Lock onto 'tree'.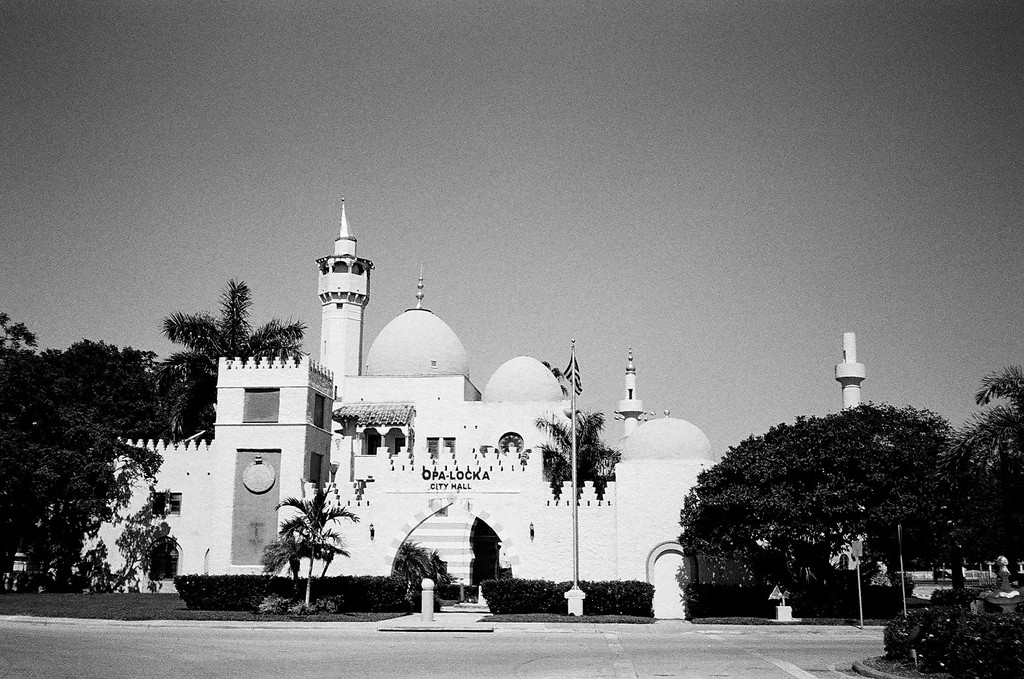
Locked: (258, 465, 363, 611).
